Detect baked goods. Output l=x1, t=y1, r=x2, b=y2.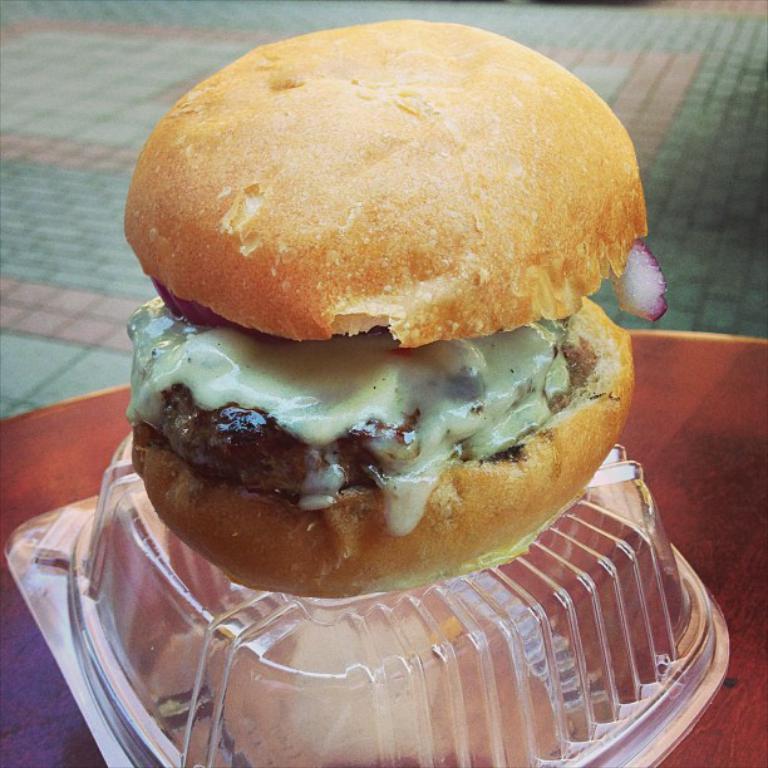
l=122, t=3, r=637, b=533.
